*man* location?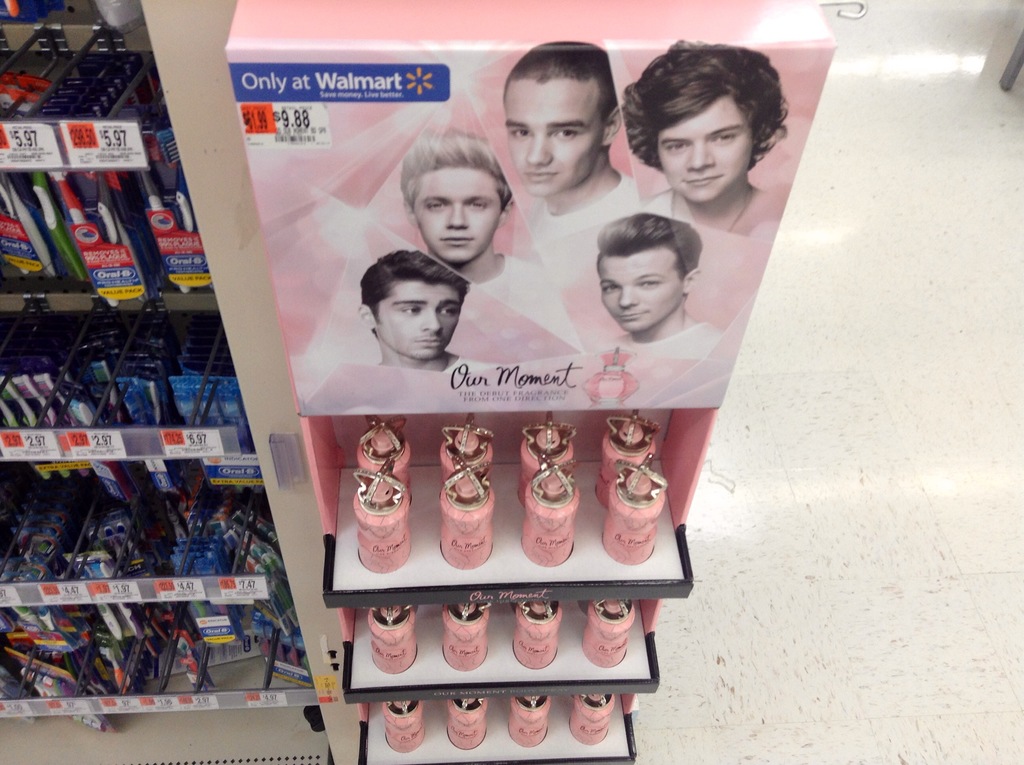
(left=500, top=42, right=634, bottom=260)
